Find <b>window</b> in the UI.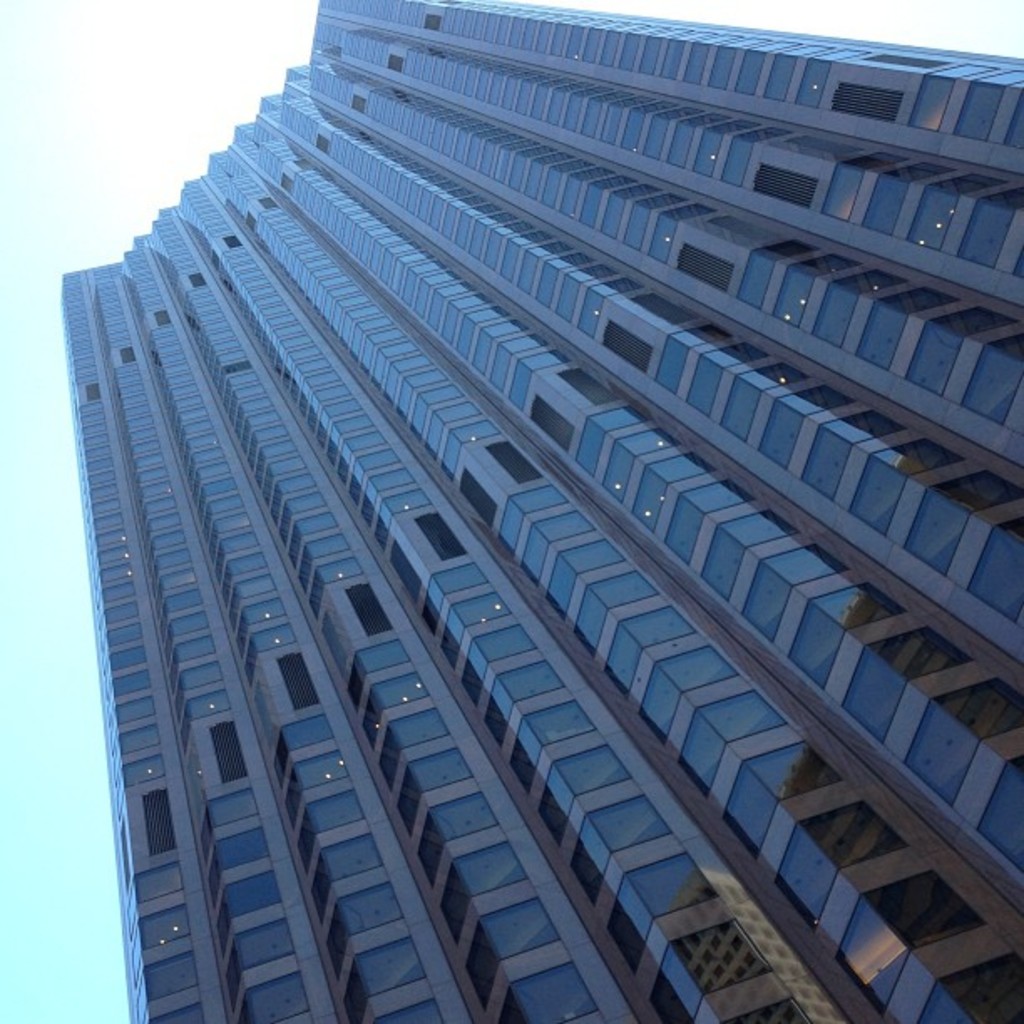
UI element at detection(664, 917, 770, 970).
